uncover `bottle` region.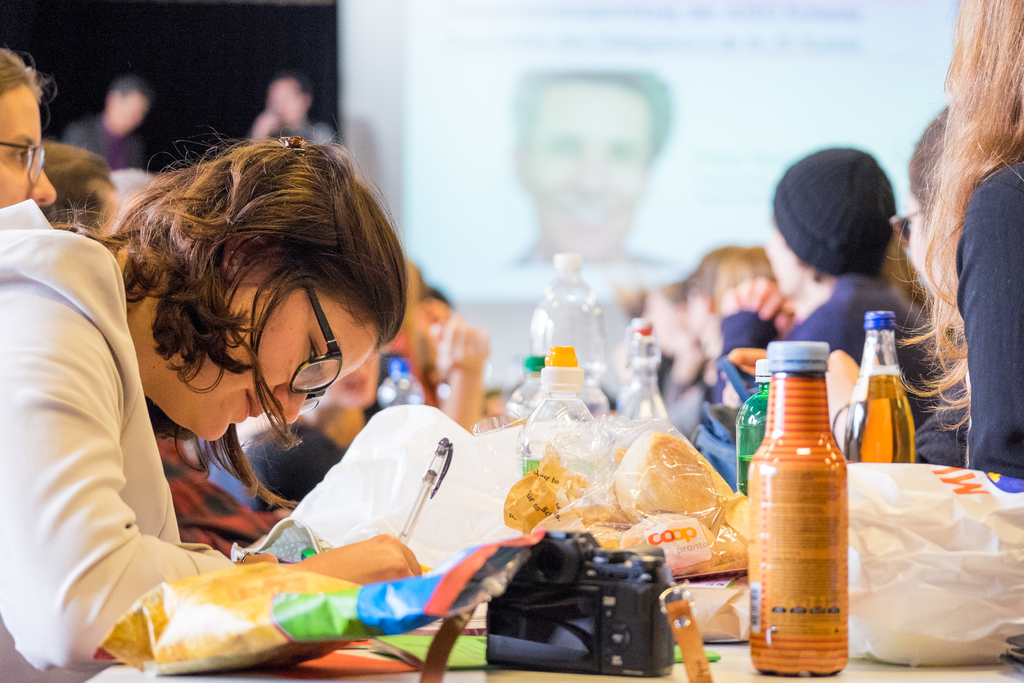
Uncovered: [left=621, top=350, right=667, bottom=428].
